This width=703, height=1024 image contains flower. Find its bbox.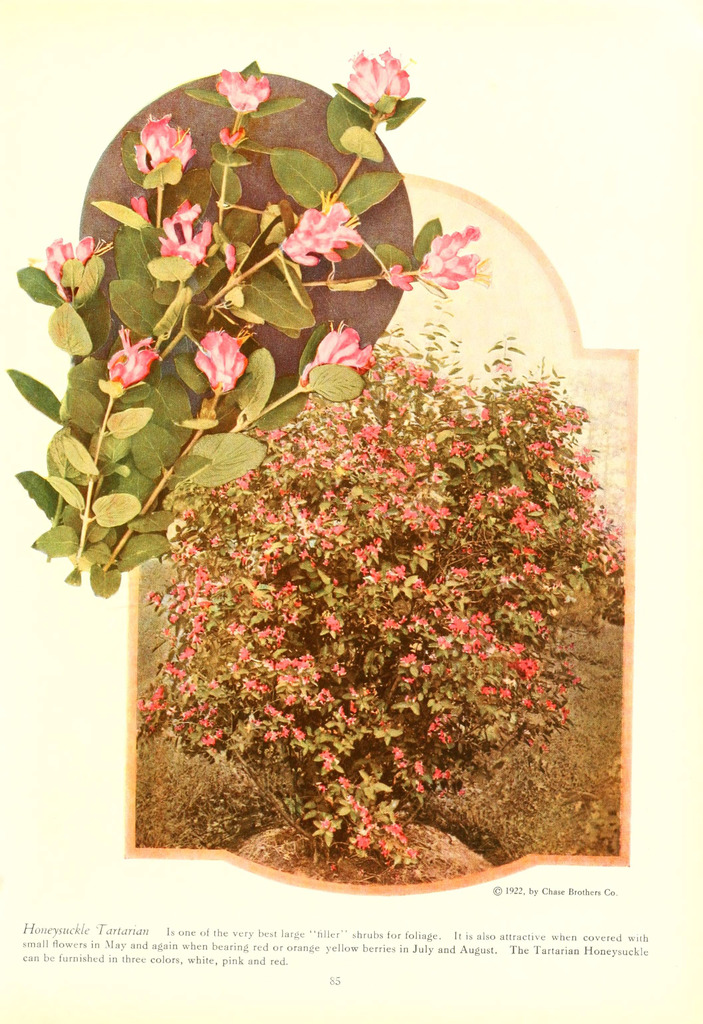
40 232 96 300.
